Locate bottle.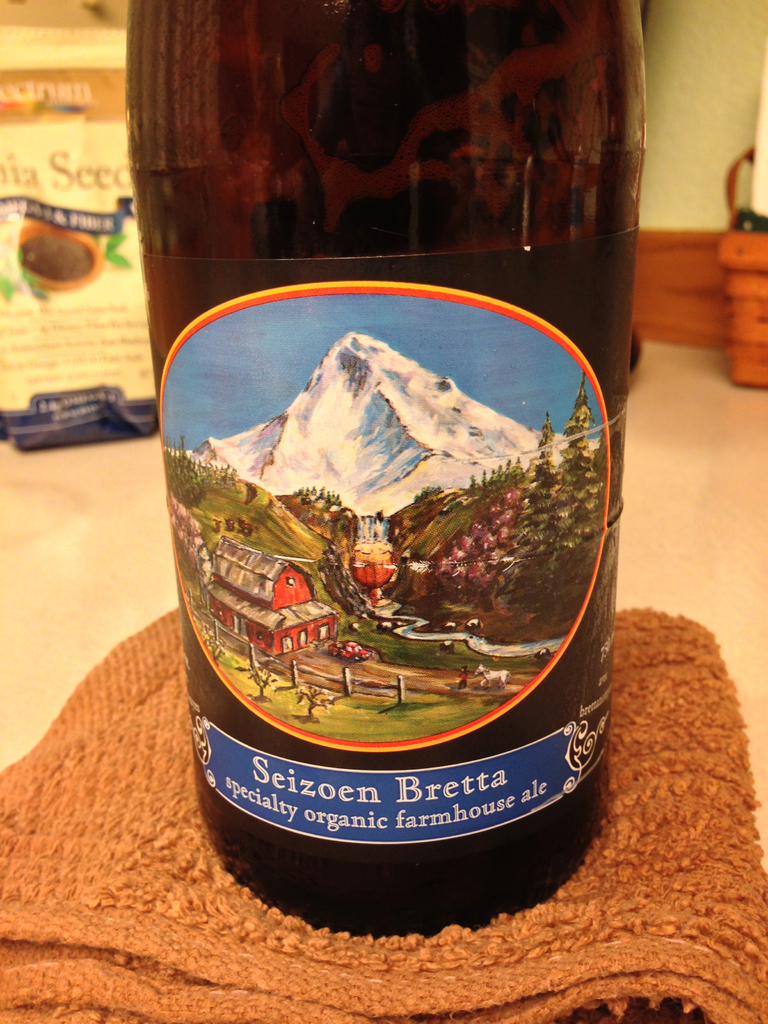
Bounding box: {"left": 129, "top": 0, "right": 648, "bottom": 937}.
